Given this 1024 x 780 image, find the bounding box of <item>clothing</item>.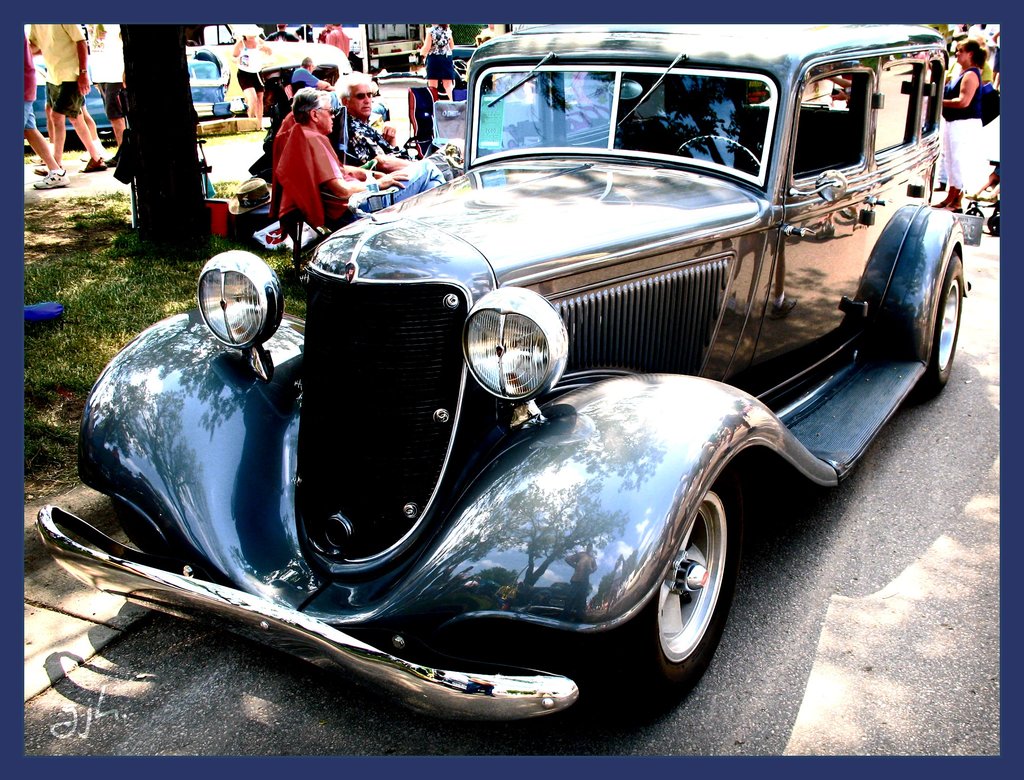
{"left": 292, "top": 25, "right": 316, "bottom": 48}.
